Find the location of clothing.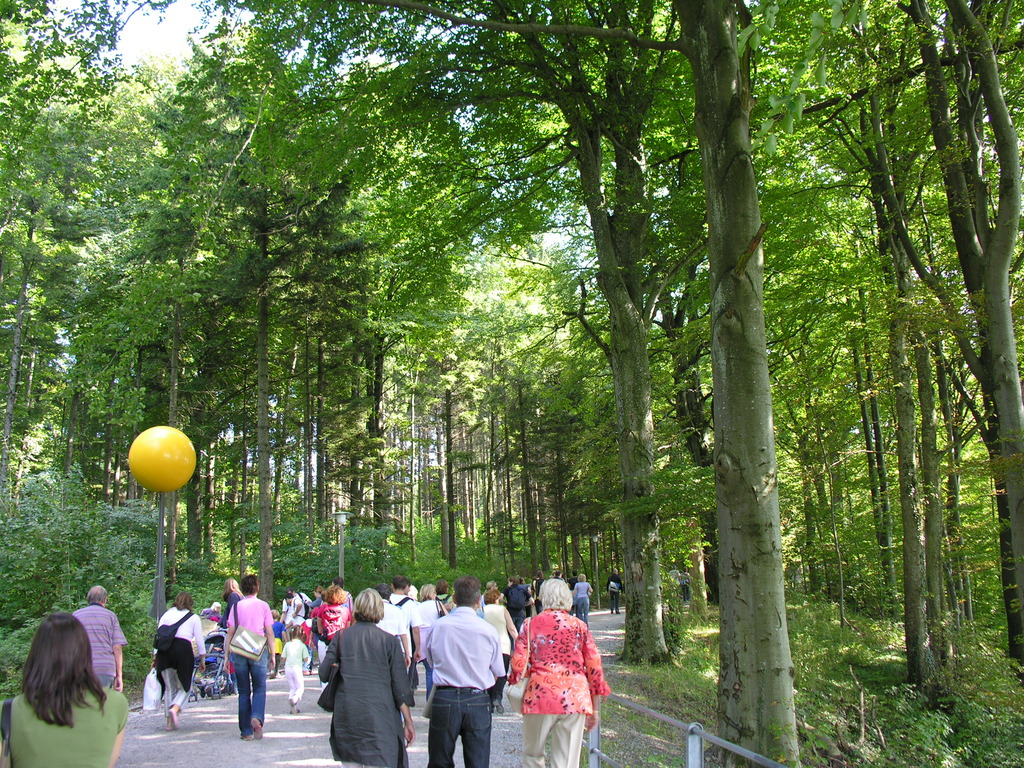
Location: 605 573 623 608.
